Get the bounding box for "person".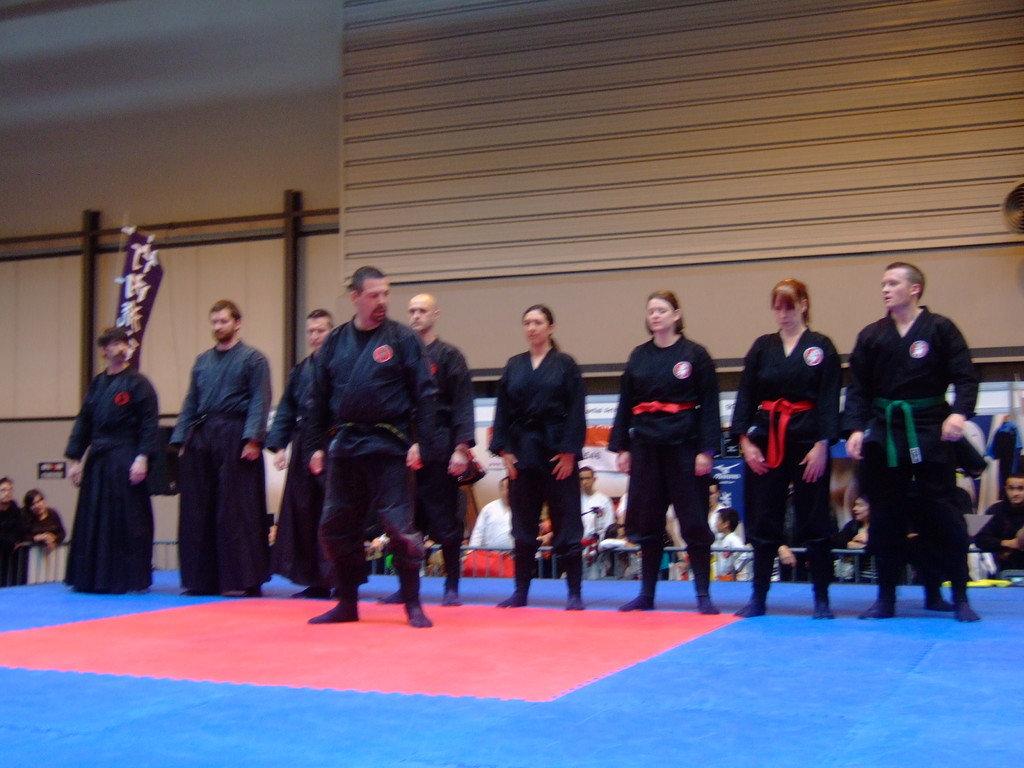
267, 302, 336, 605.
